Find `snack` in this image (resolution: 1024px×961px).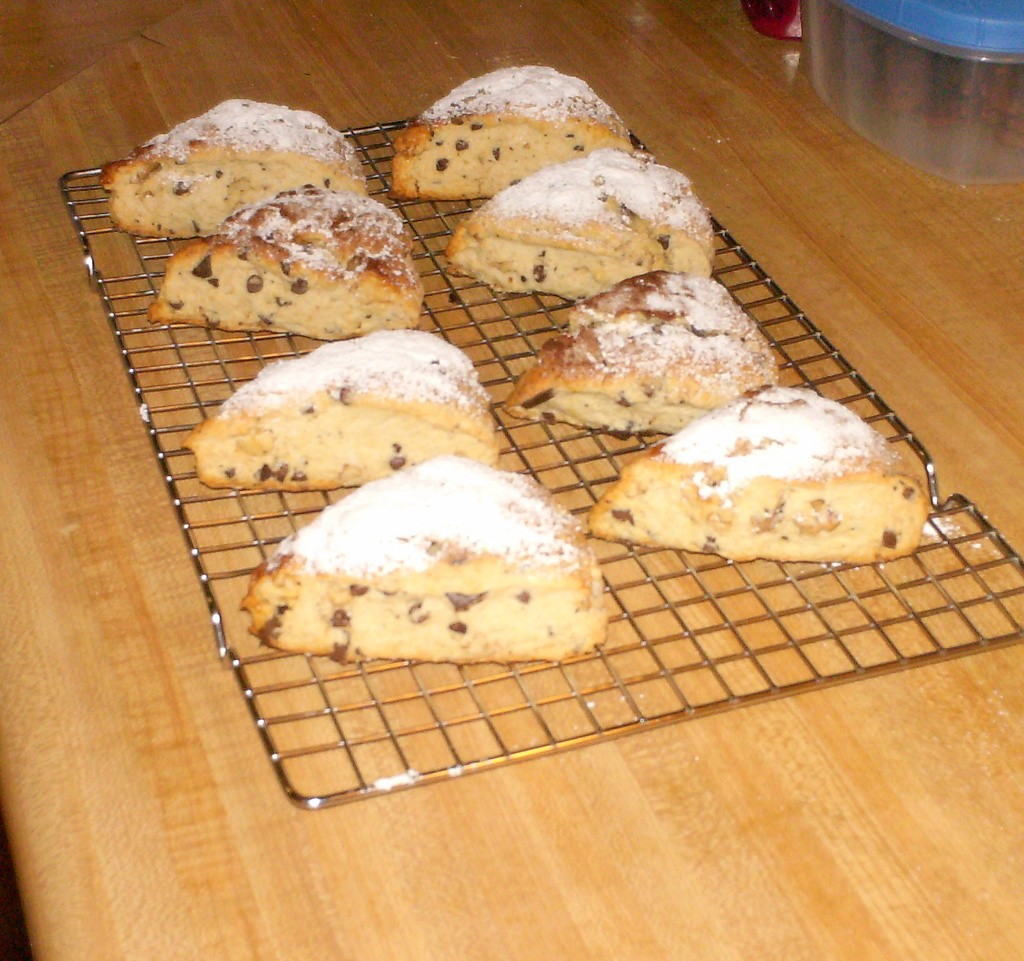
left=101, top=94, right=365, bottom=237.
